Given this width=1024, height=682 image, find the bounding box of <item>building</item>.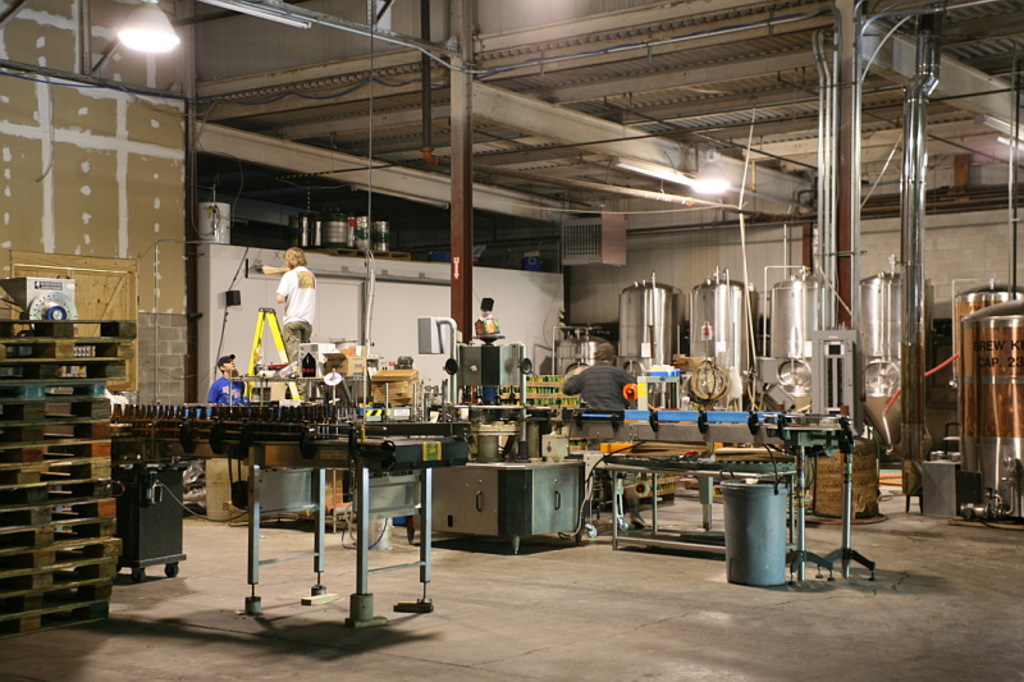
0:0:1023:681.
